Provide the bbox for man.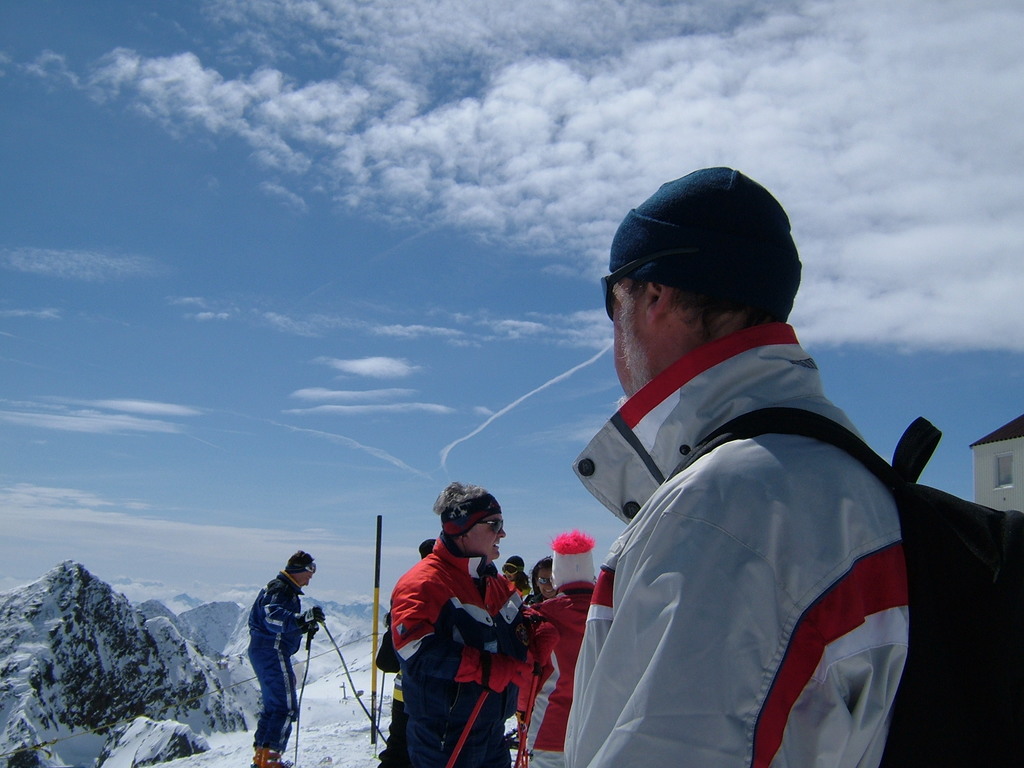
<bbox>517, 536, 600, 767</bbox>.
